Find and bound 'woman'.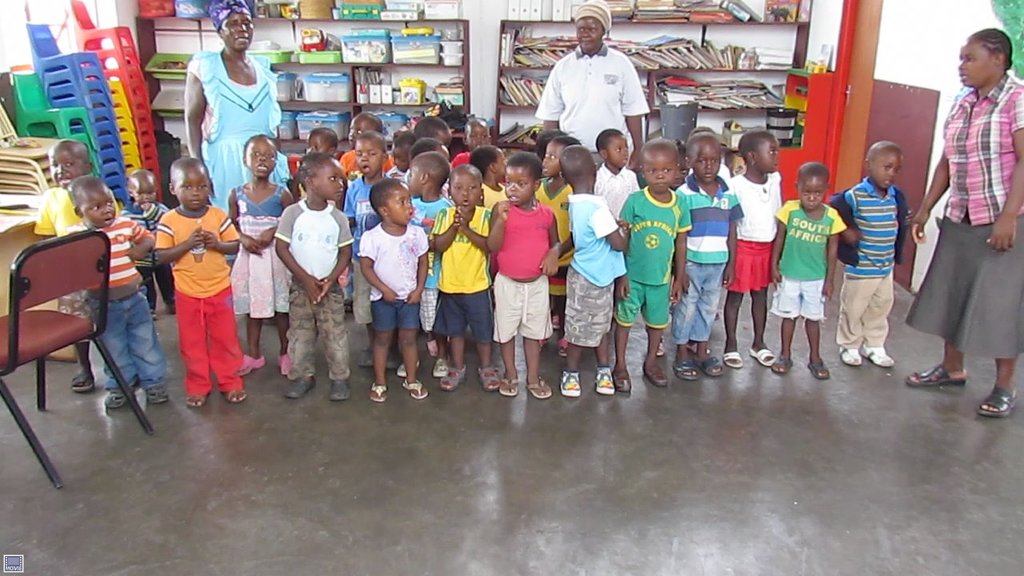
Bound: 182 0 293 256.
